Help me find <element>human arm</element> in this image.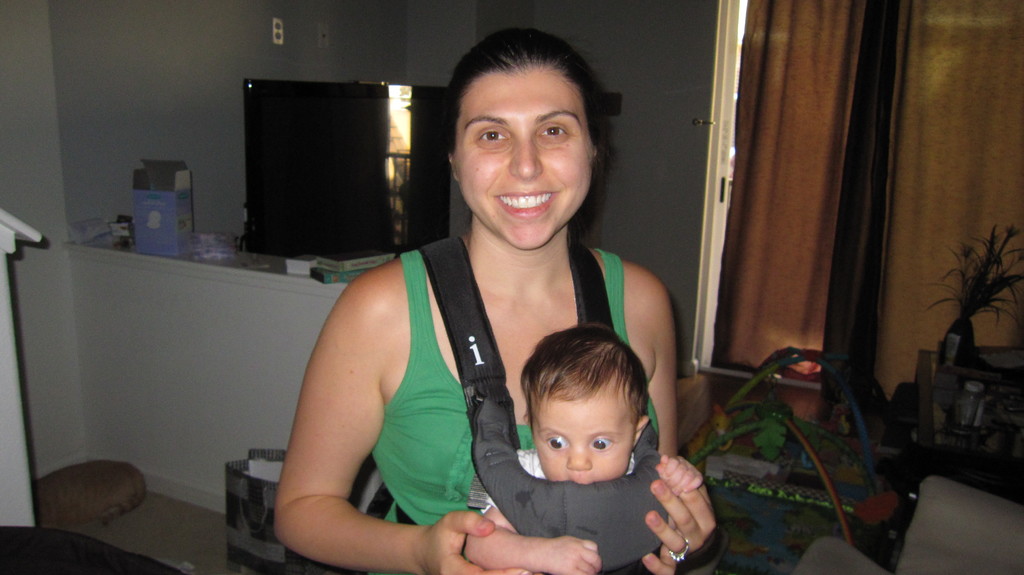
Found it: Rect(639, 278, 719, 574).
